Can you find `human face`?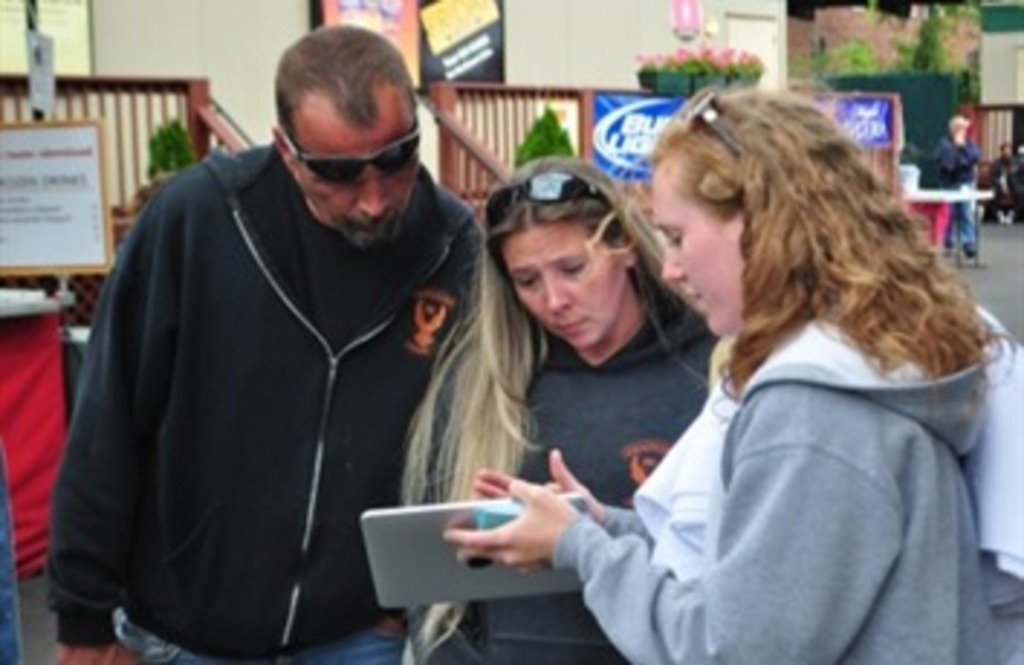
Yes, bounding box: <box>295,119,422,260</box>.
